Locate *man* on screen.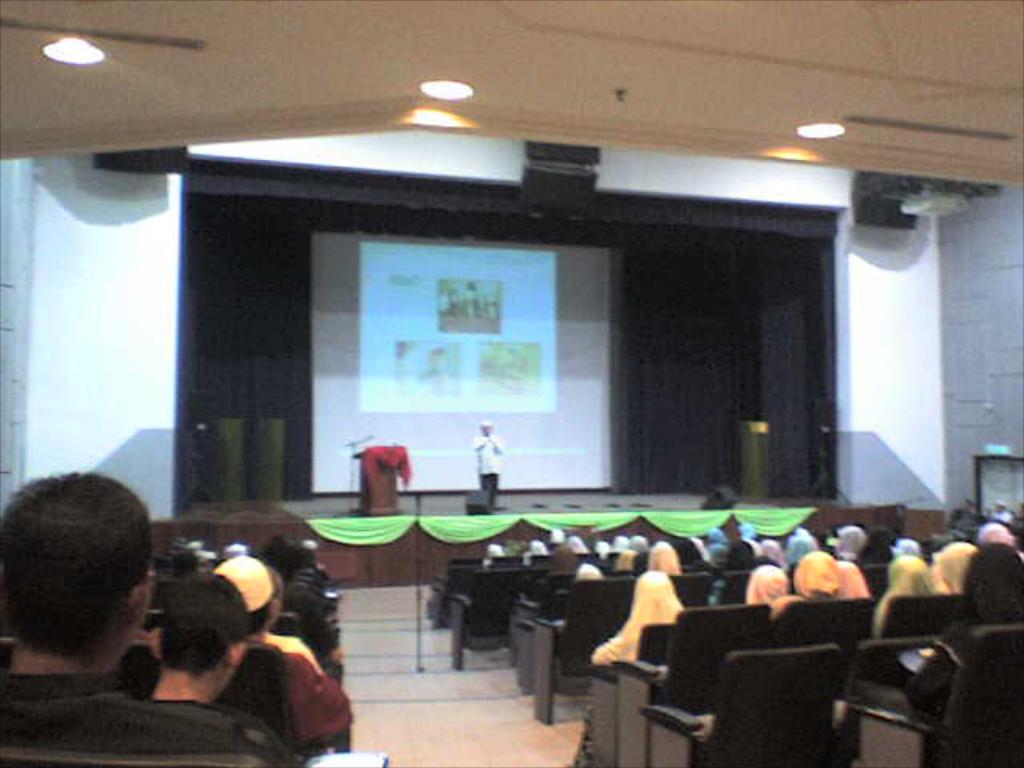
On screen at (x1=139, y1=581, x2=286, y2=766).
